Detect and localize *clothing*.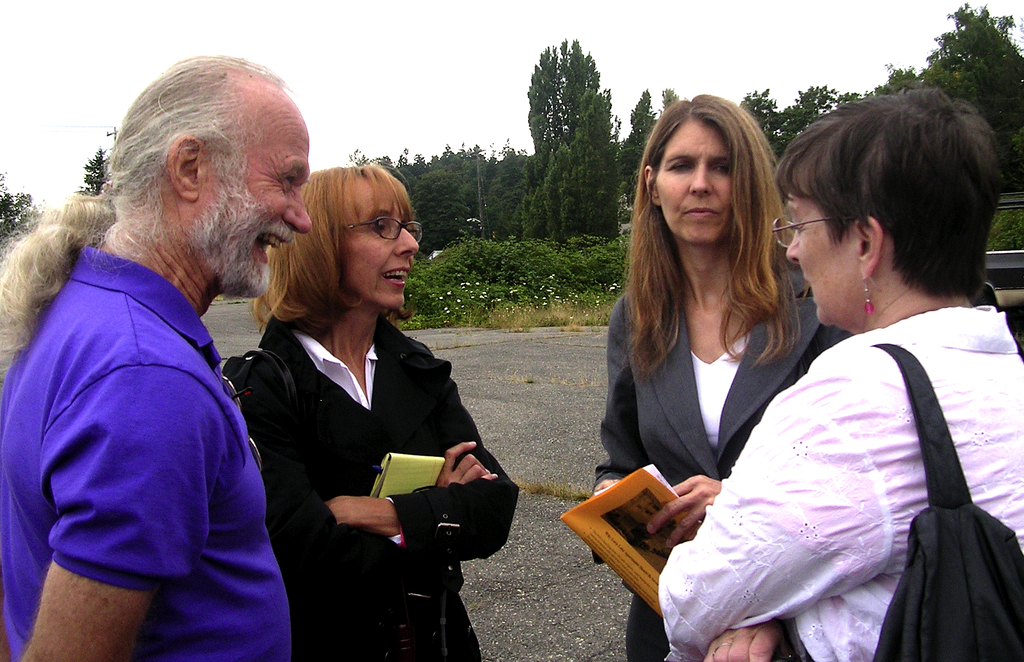
Localized at bbox=(652, 300, 1023, 661).
